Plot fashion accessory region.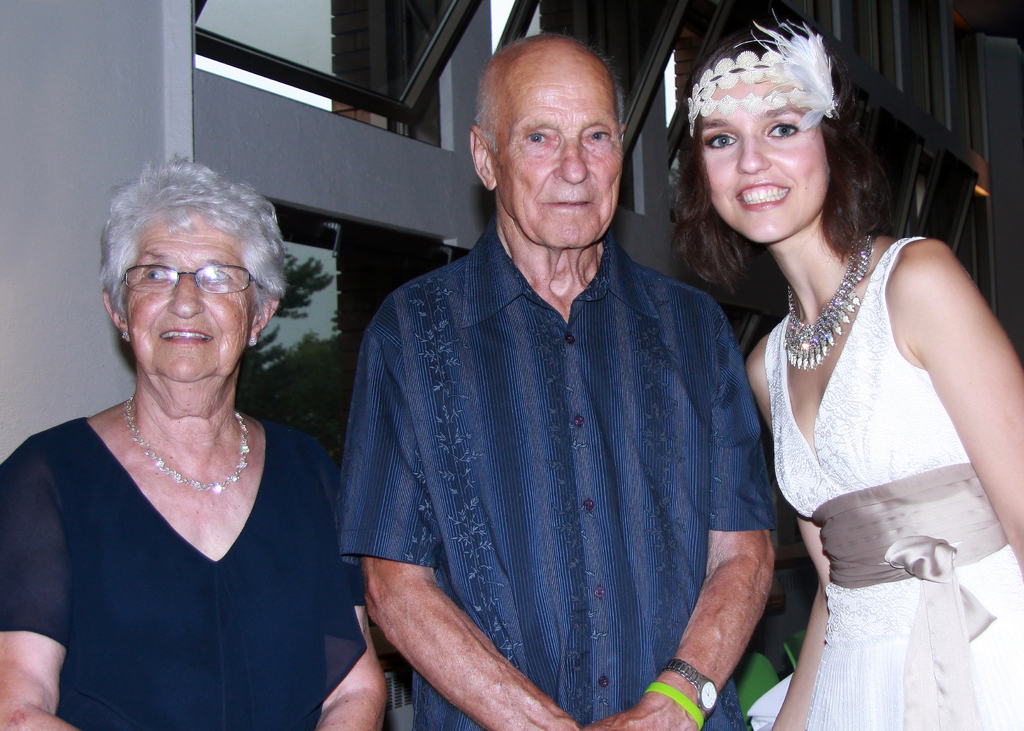
Plotted at locate(118, 334, 132, 343).
